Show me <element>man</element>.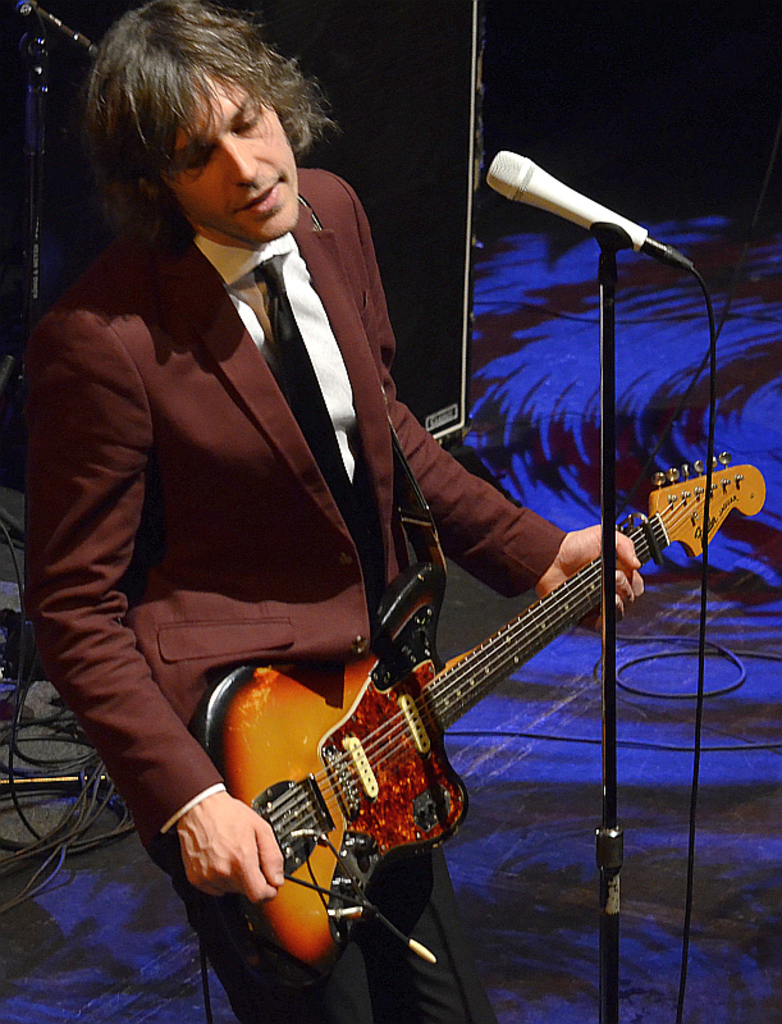
<element>man</element> is here: {"left": 19, "top": 0, "right": 642, "bottom": 1023}.
